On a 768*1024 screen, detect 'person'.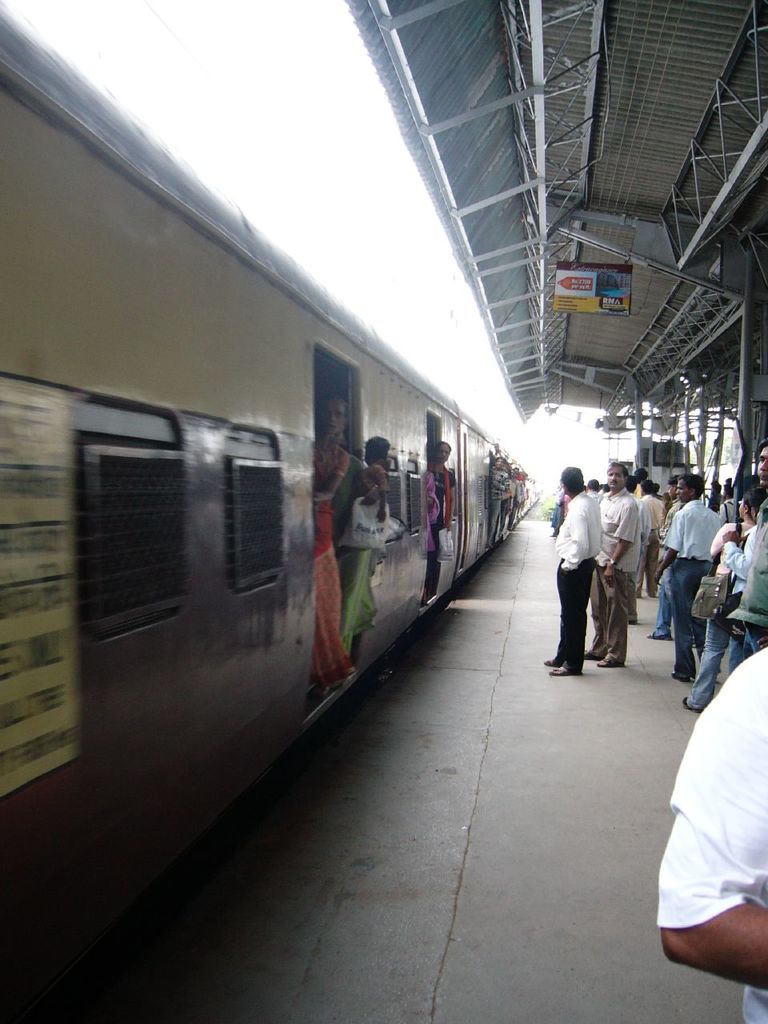
box=[542, 468, 606, 678].
